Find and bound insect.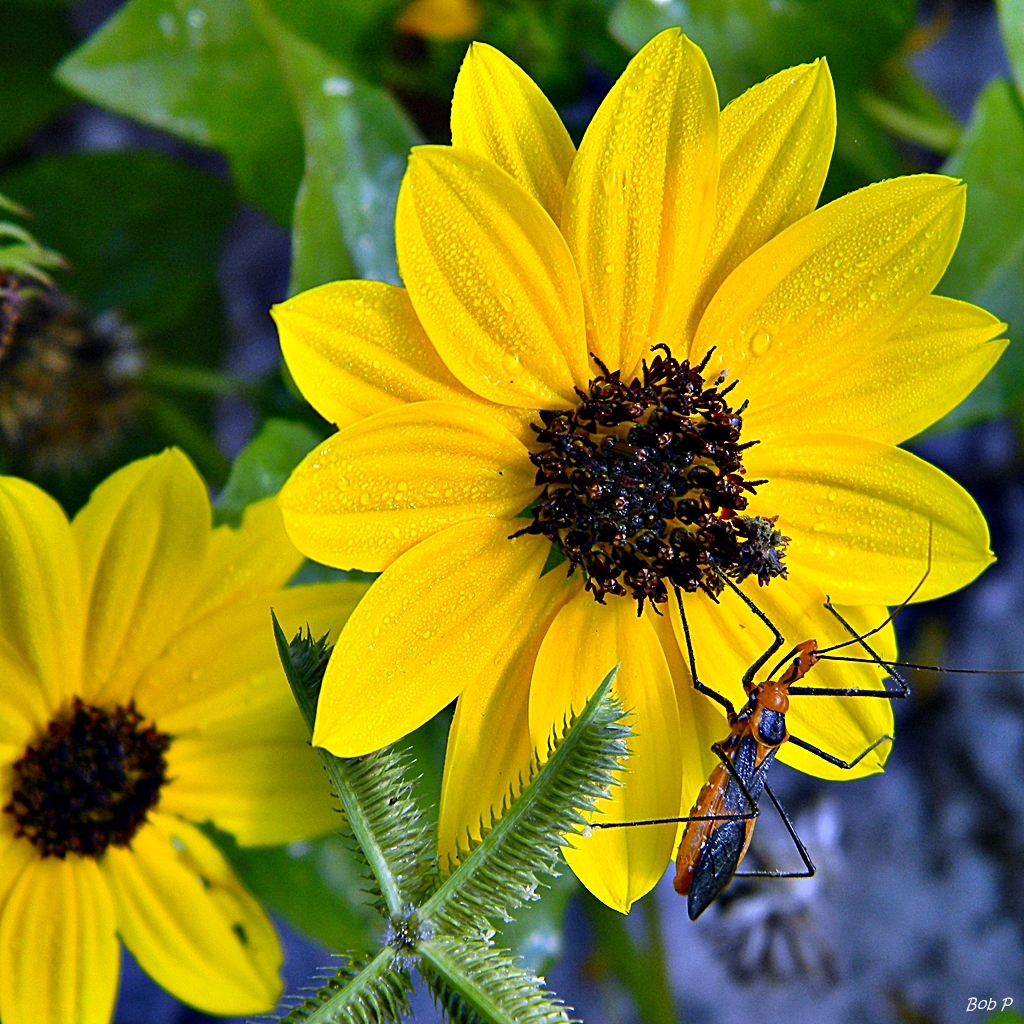
Bound: 581 519 1023 932.
